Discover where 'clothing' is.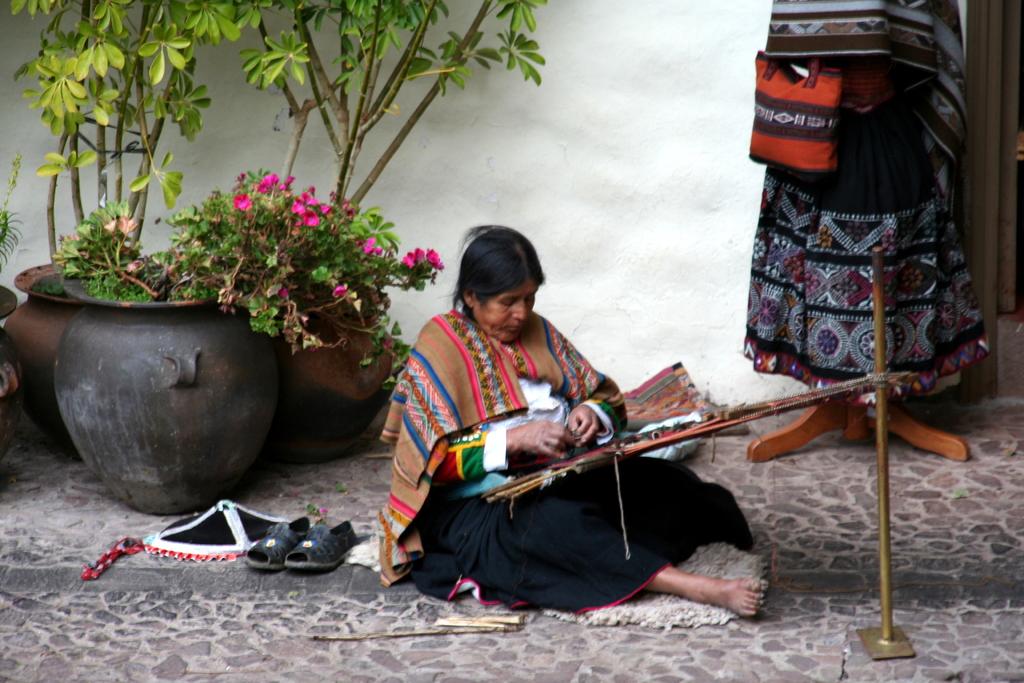
Discovered at 748, 0, 991, 413.
